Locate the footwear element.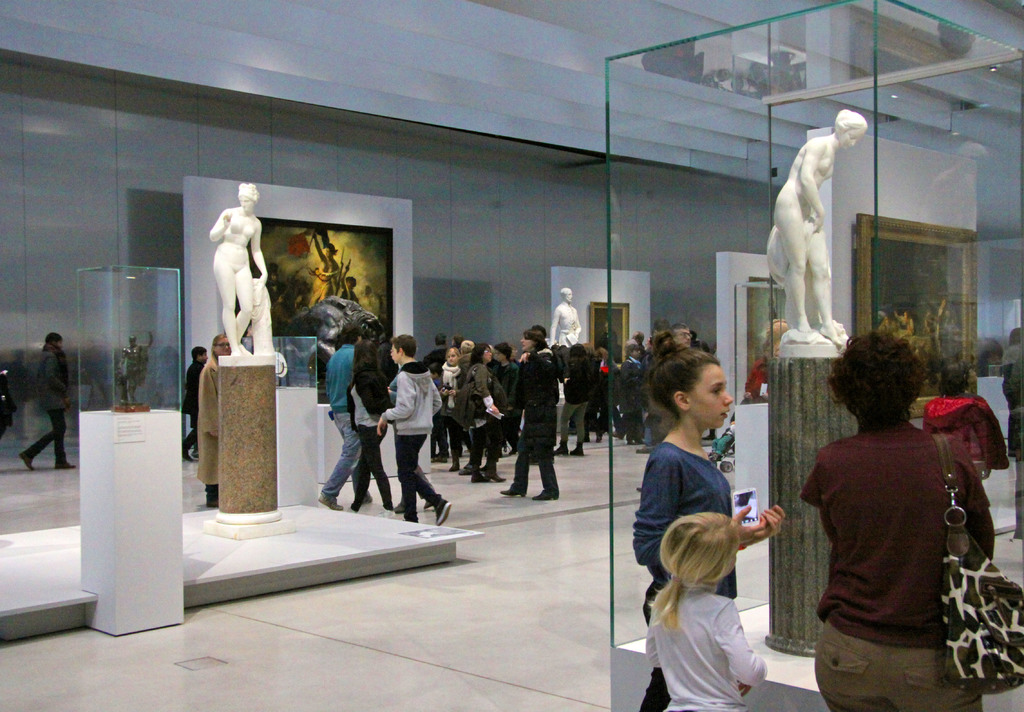
Element bbox: (x1=594, y1=433, x2=603, y2=444).
